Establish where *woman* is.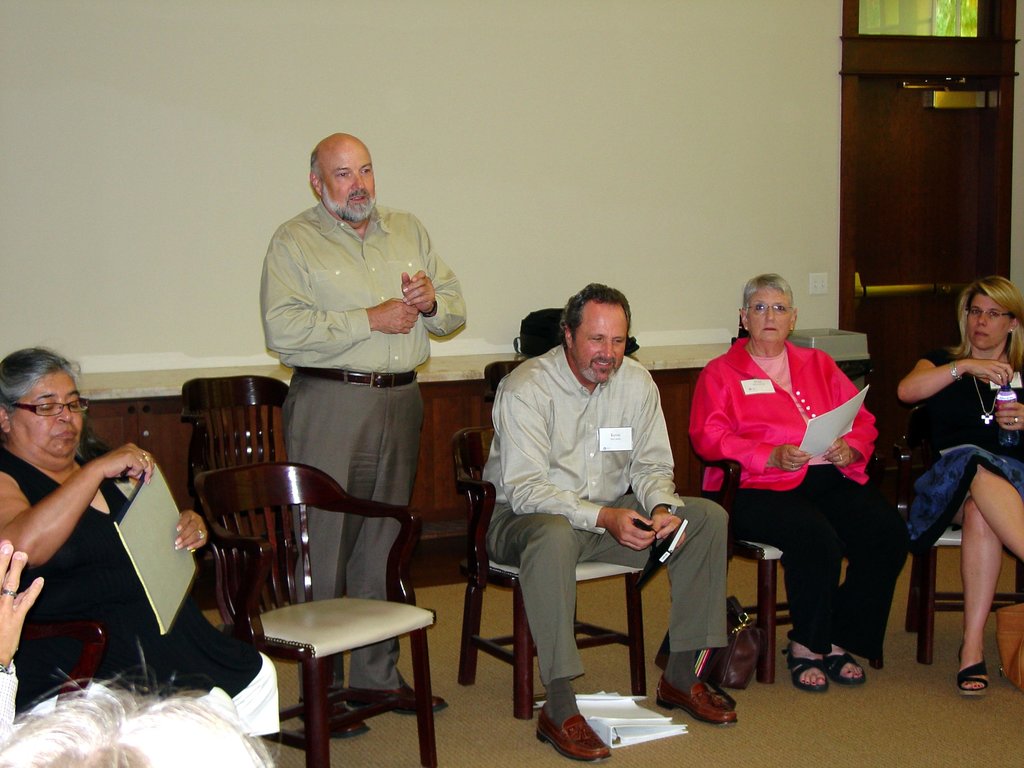
Established at [887,270,1023,700].
